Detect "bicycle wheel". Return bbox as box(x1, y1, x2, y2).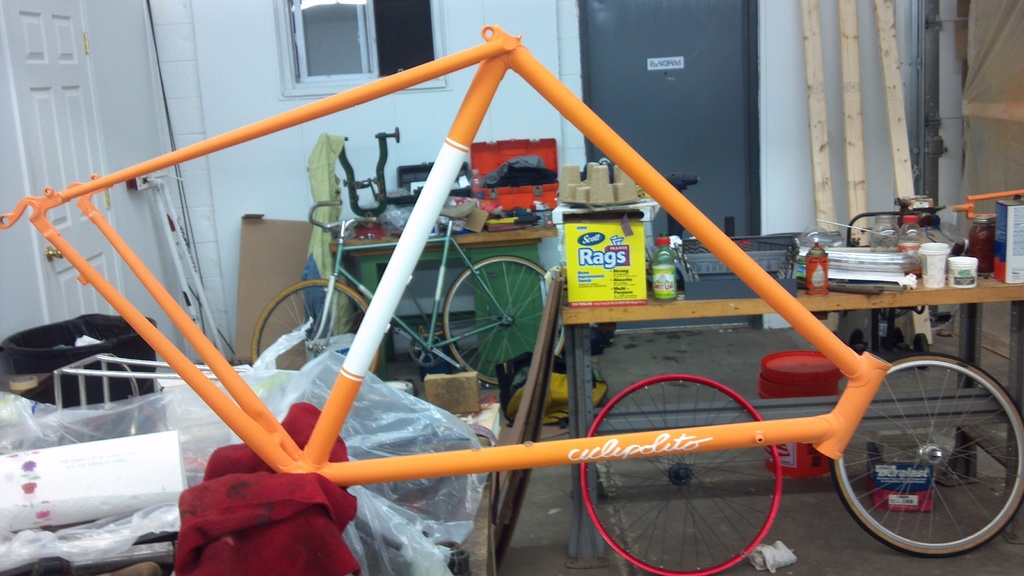
box(583, 376, 782, 575).
